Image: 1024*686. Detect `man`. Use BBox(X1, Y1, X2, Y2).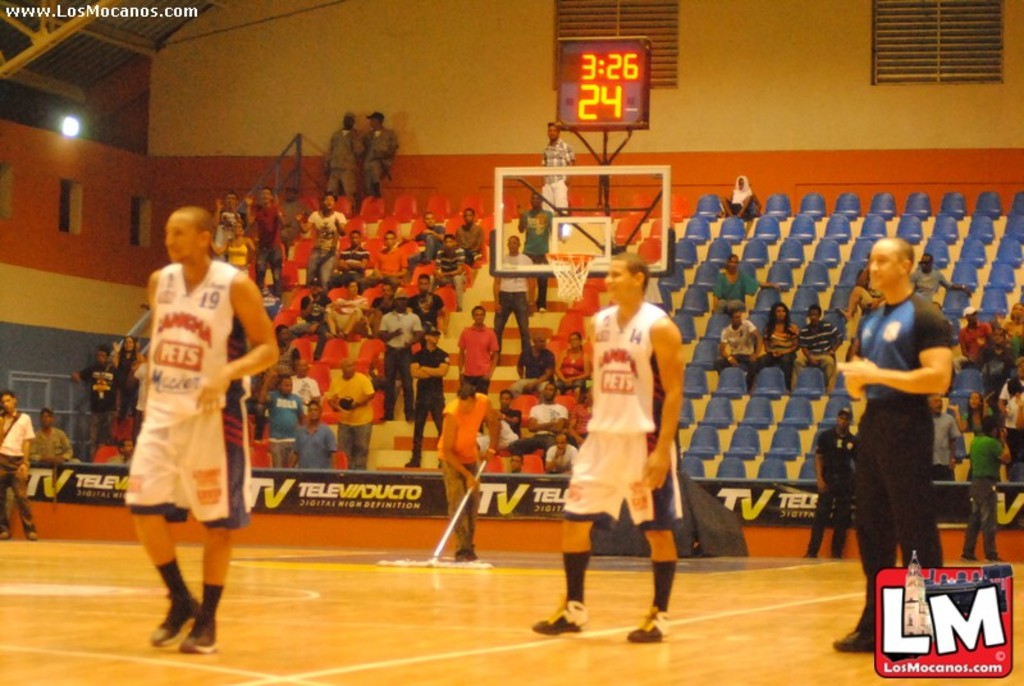
BBox(910, 253, 963, 299).
